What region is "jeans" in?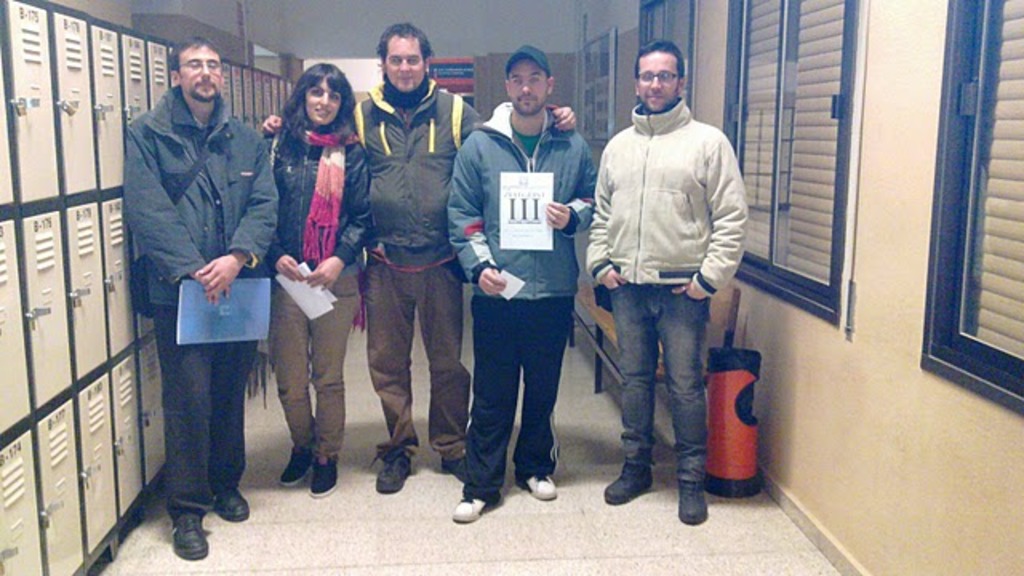
crop(602, 267, 715, 514).
